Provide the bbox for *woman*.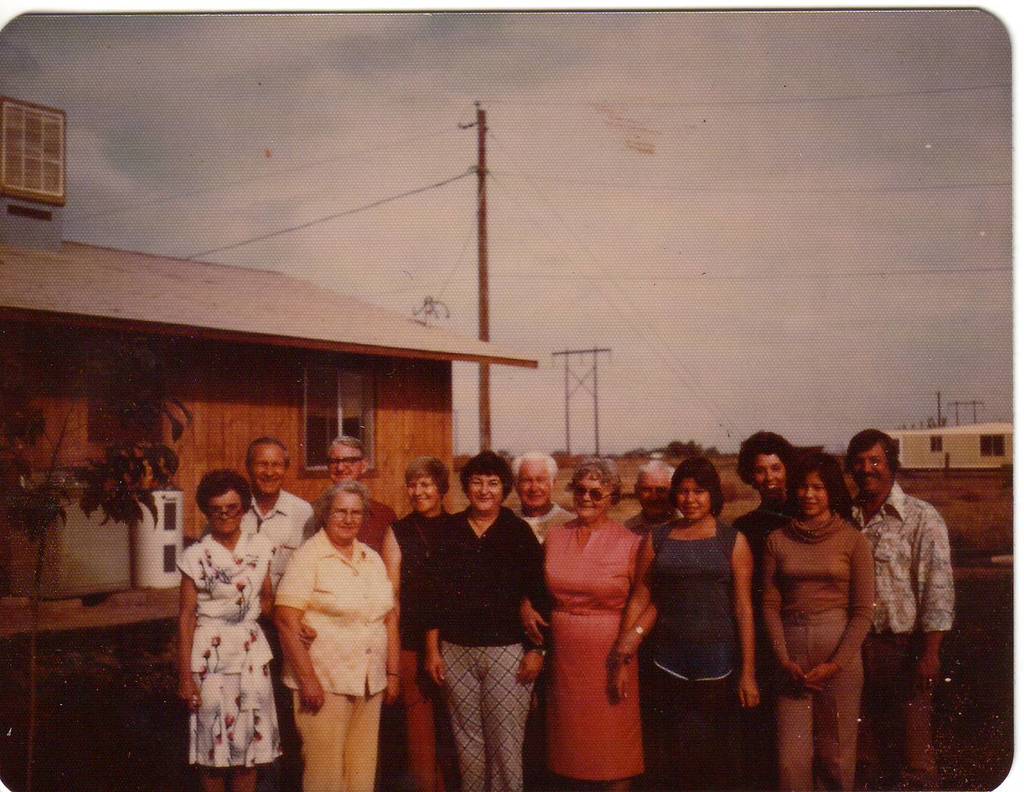
730:425:794:550.
